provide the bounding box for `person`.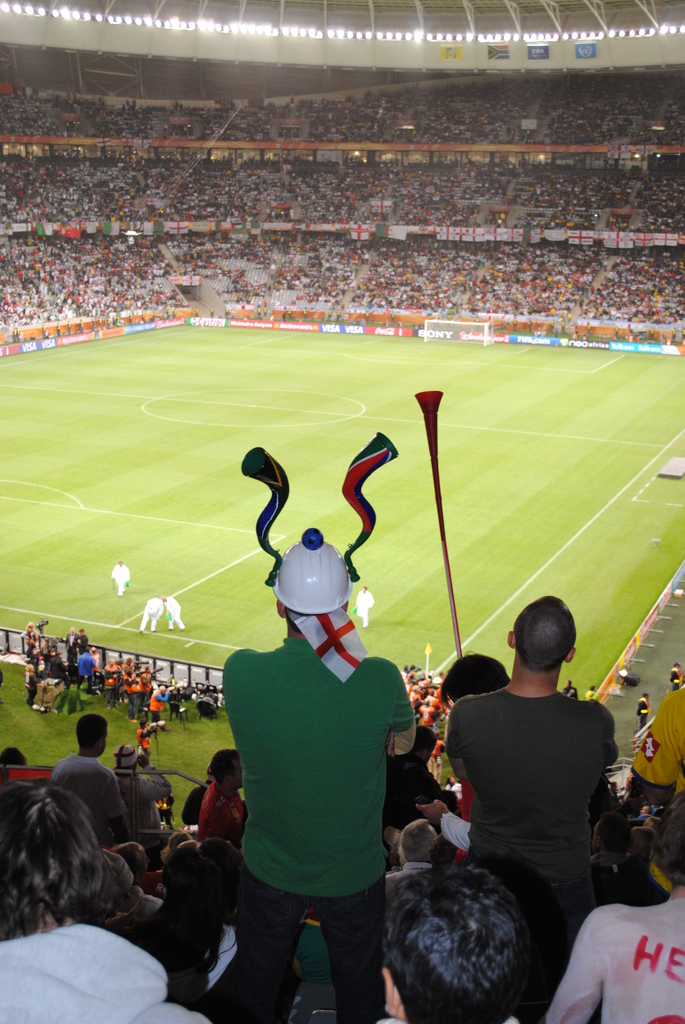
Rect(161, 593, 187, 641).
